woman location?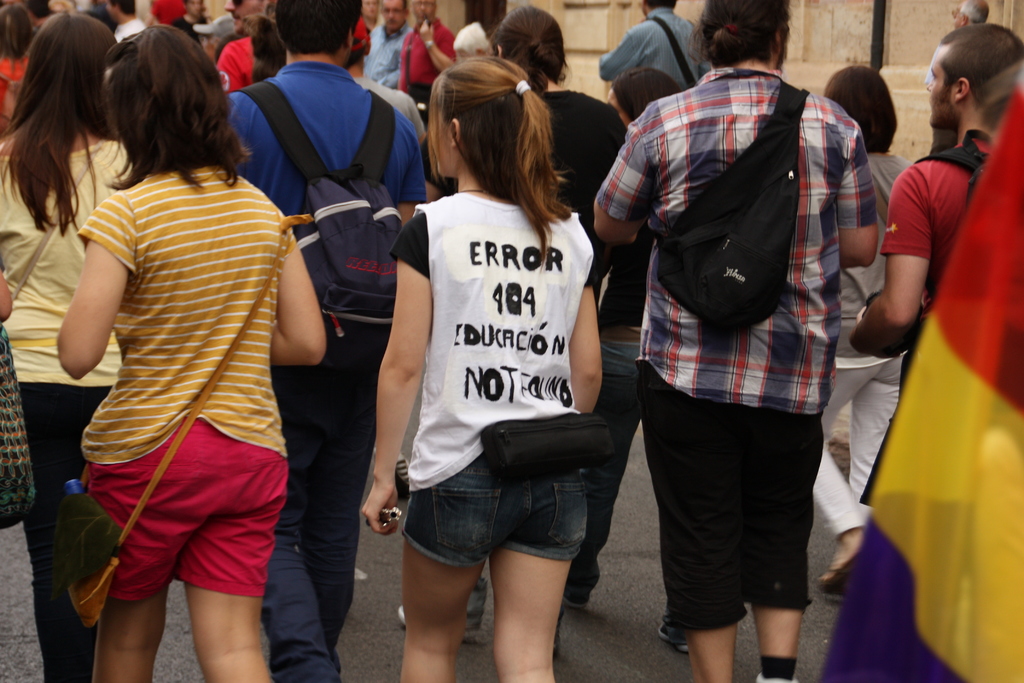
[x1=480, y1=6, x2=630, y2=661]
